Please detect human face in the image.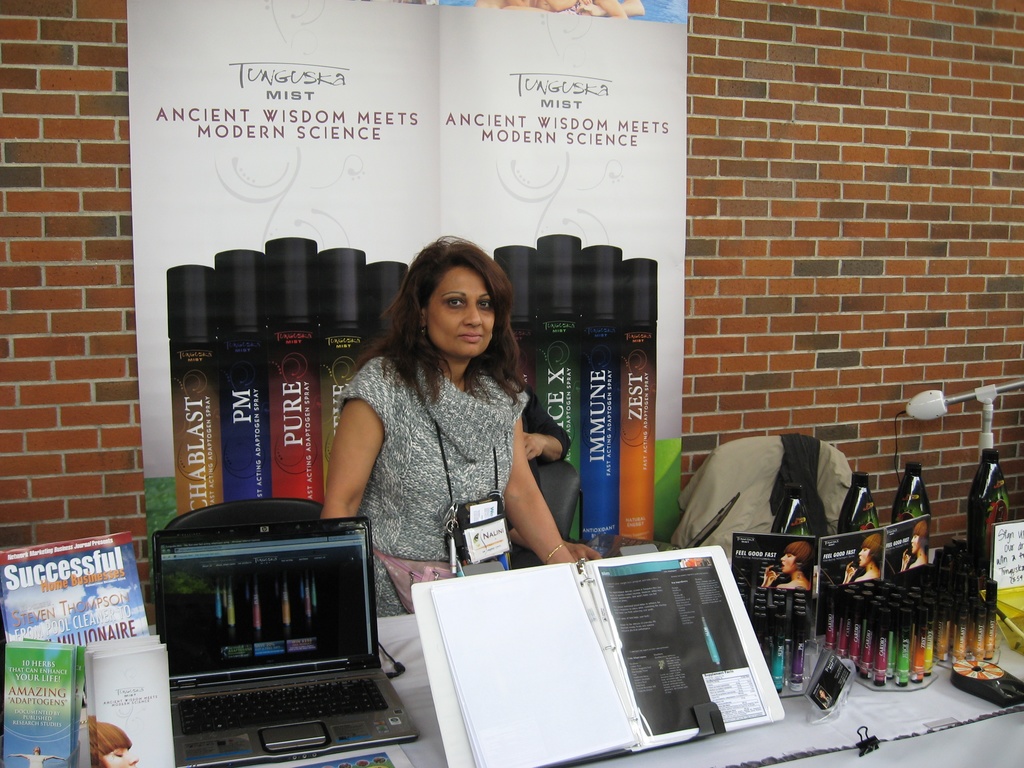
[x1=858, y1=549, x2=872, y2=568].
